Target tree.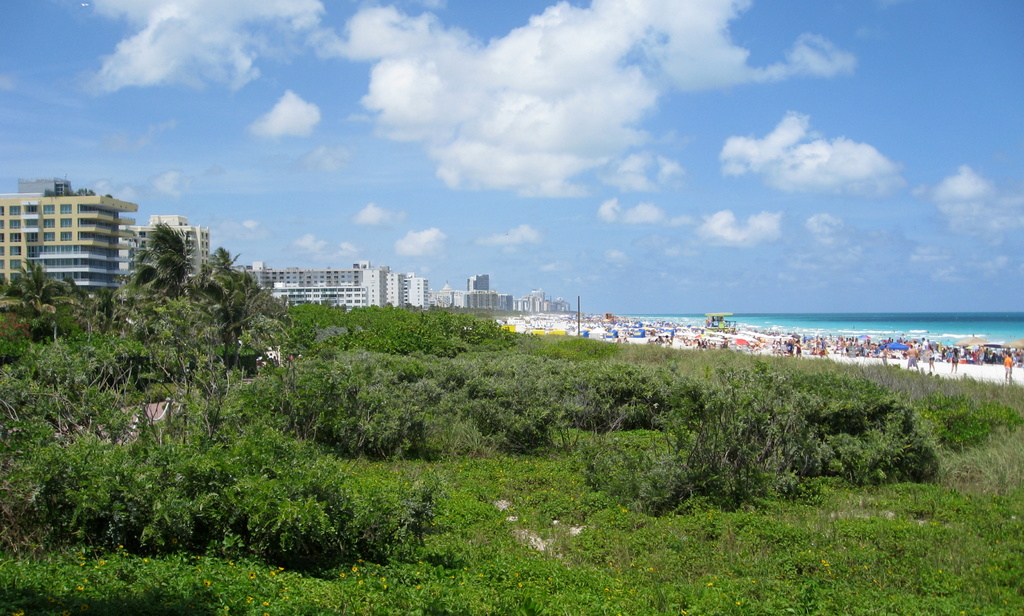
Target region: <bbox>0, 256, 86, 339</bbox>.
